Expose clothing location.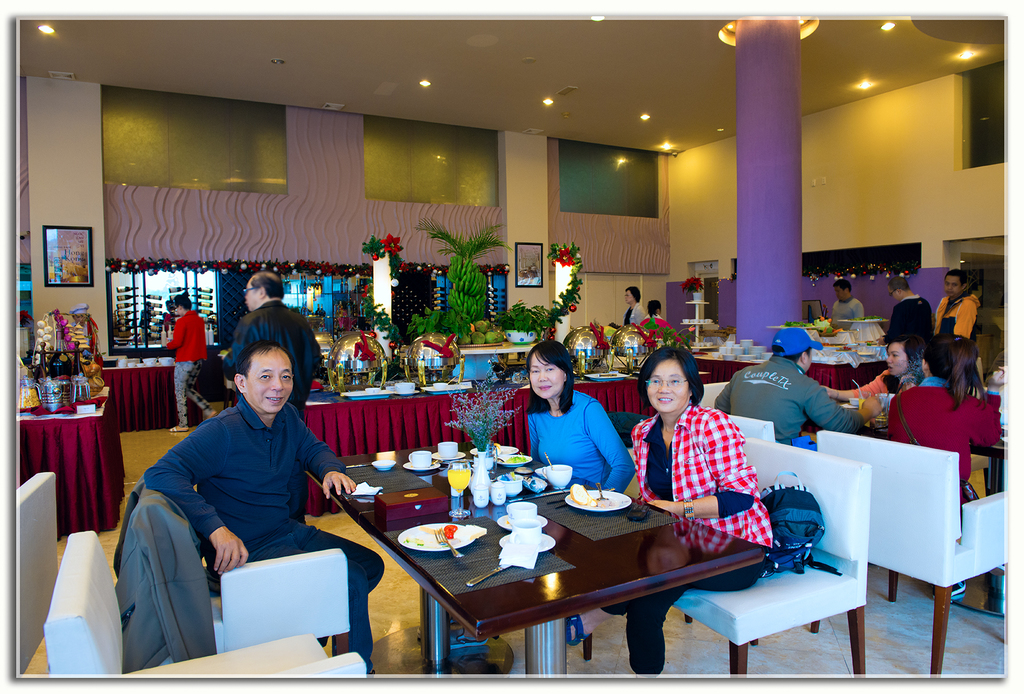
Exposed at detection(165, 303, 212, 366).
